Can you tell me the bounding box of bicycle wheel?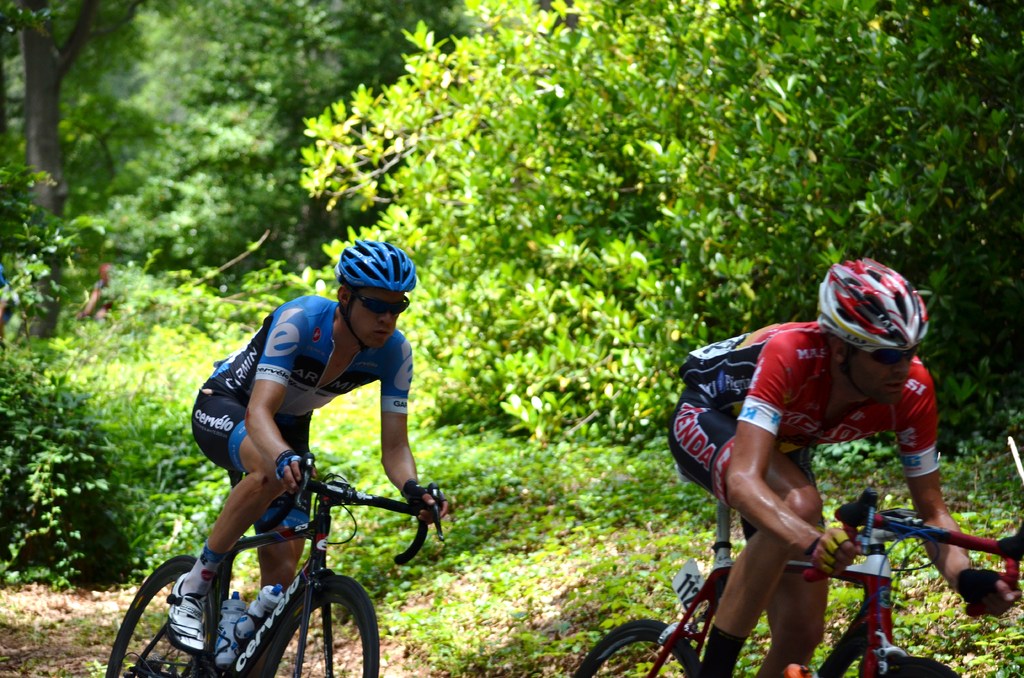
109, 554, 212, 677.
